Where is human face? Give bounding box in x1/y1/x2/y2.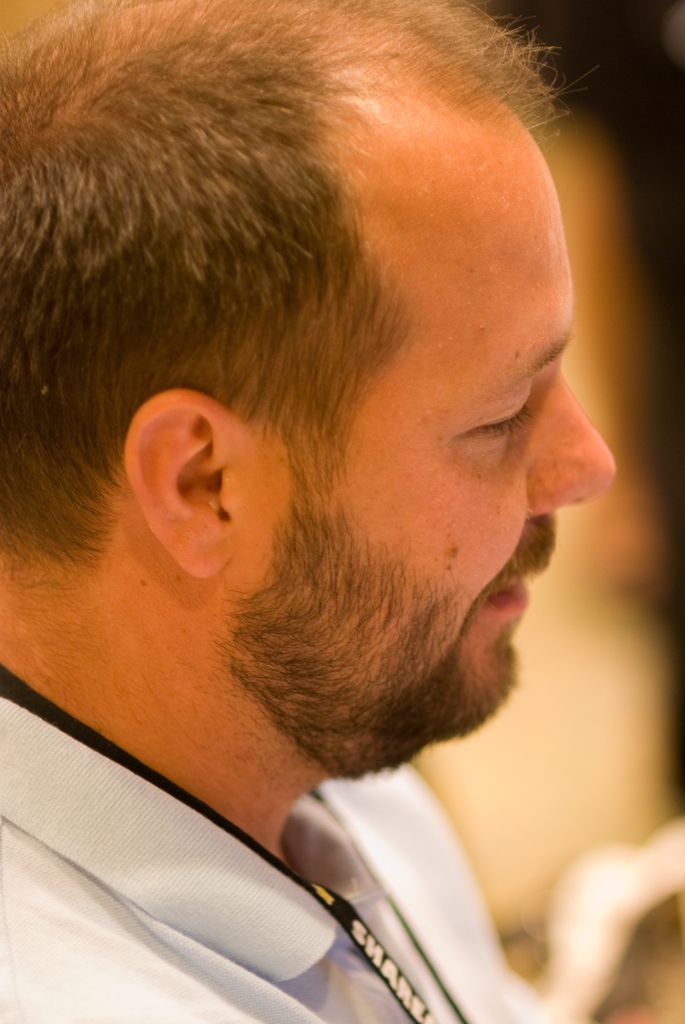
239/167/621/739.
